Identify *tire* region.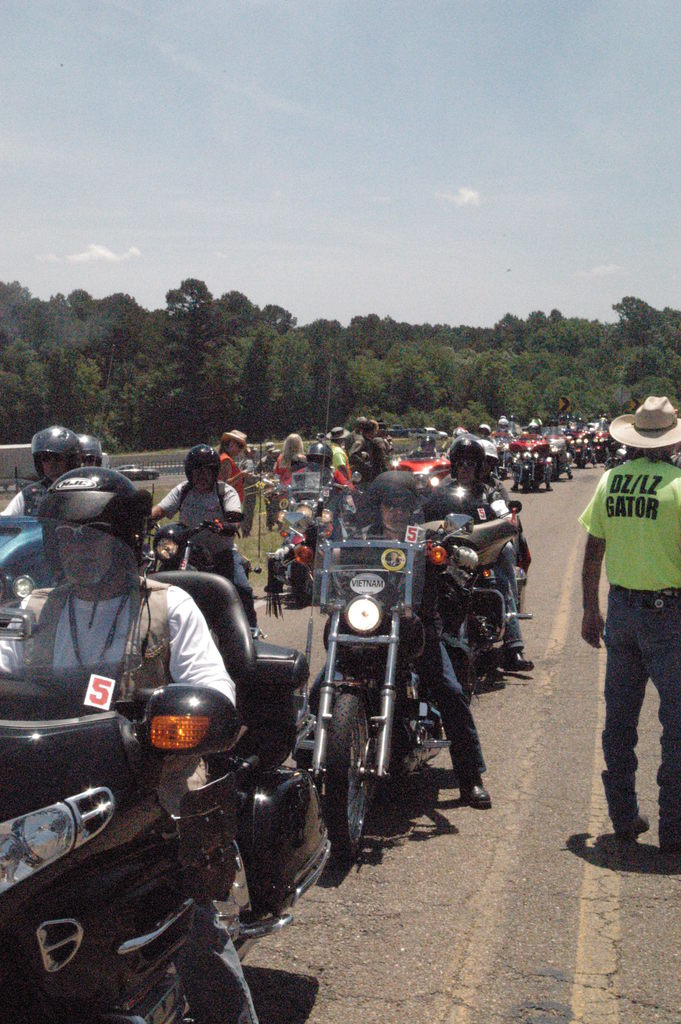
Region: {"x1": 517, "y1": 581, "x2": 526, "y2": 614}.
